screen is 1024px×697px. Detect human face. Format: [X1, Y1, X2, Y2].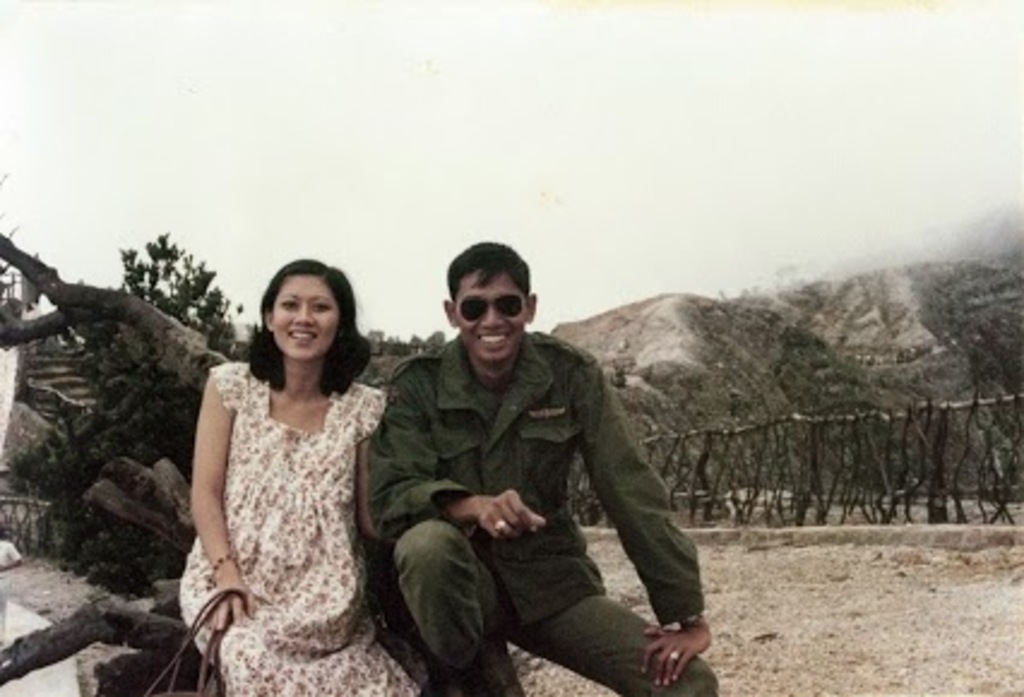
[459, 269, 526, 370].
